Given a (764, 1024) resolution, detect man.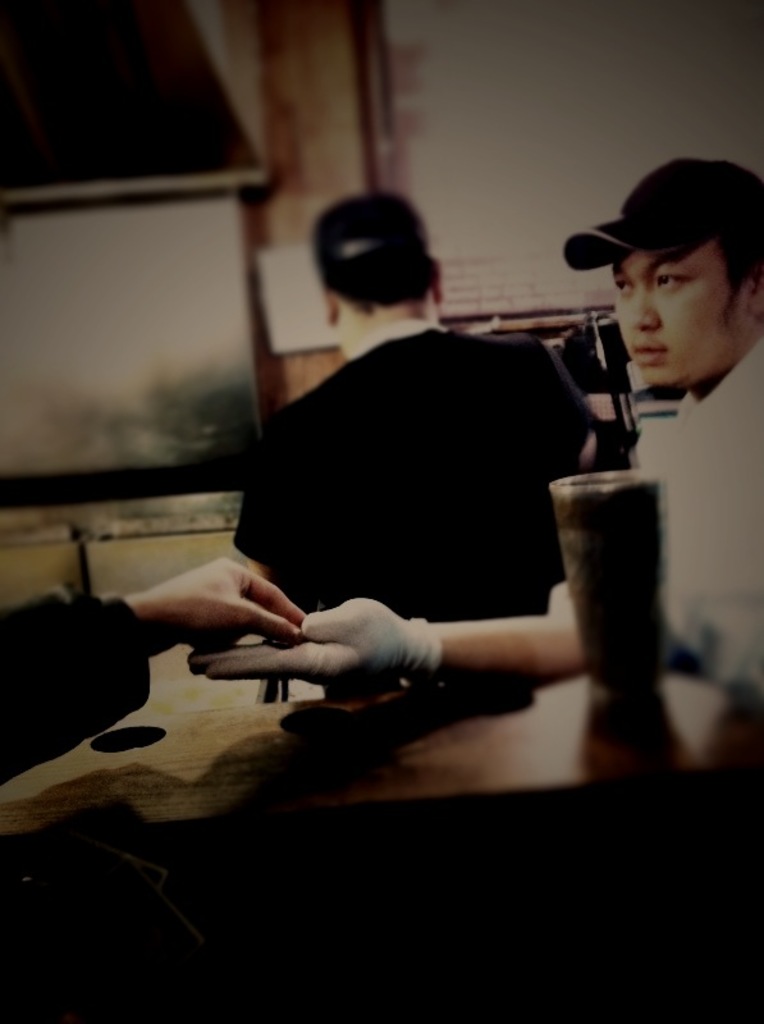
0 552 305 790.
